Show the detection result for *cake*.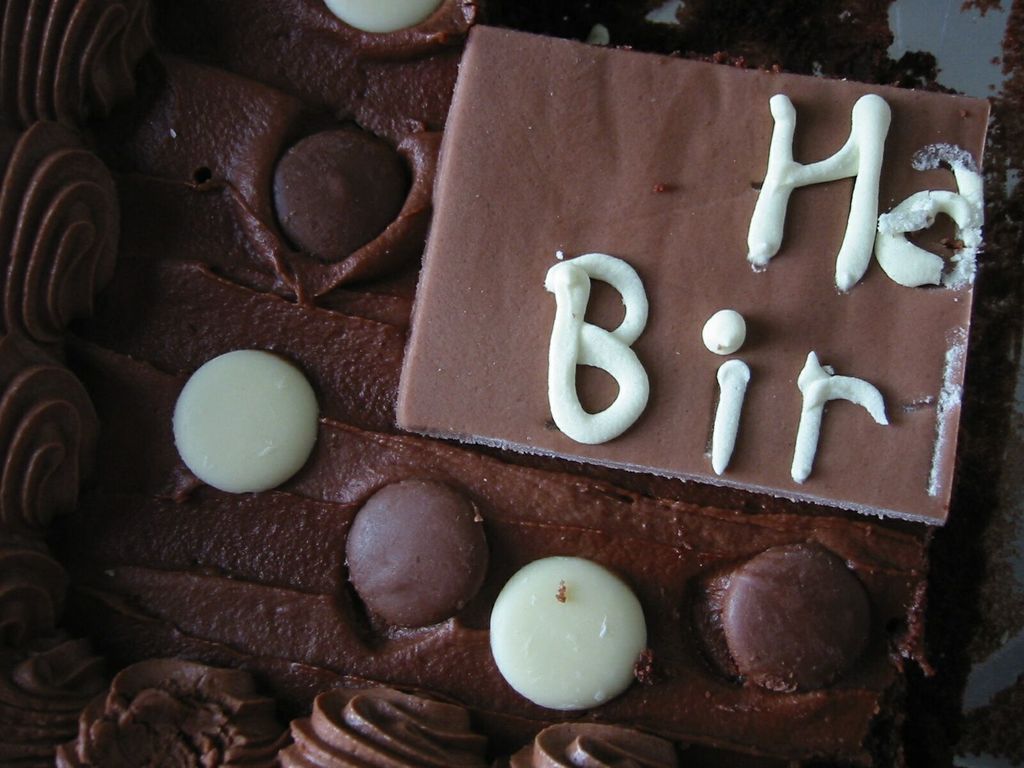
l=1, t=0, r=990, b=767.
